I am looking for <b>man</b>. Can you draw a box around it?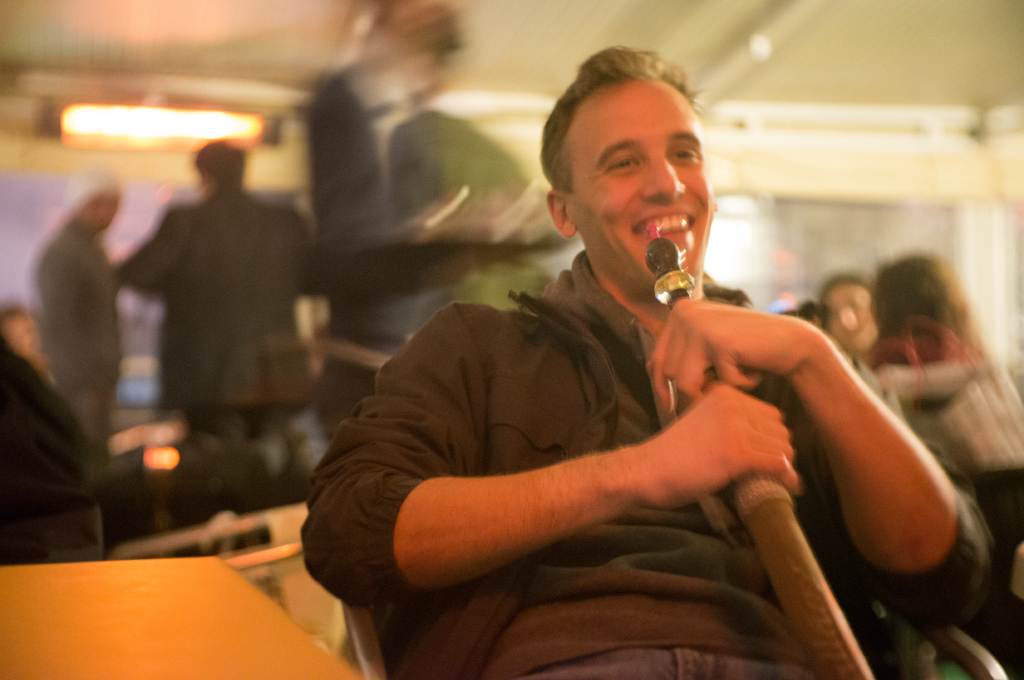
Sure, the bounding box is (left=28, top=170, right=124, bottom=488).
